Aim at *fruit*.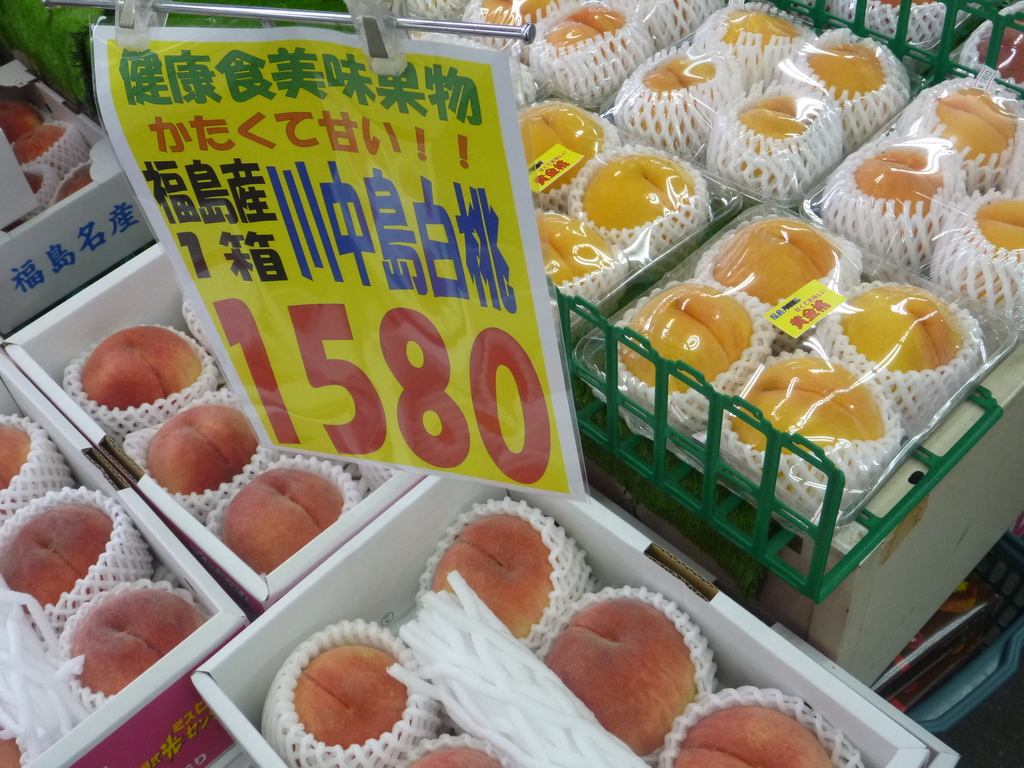
Aimed at pyautogui.locateOnScreen(81, 328, 204, 442).
